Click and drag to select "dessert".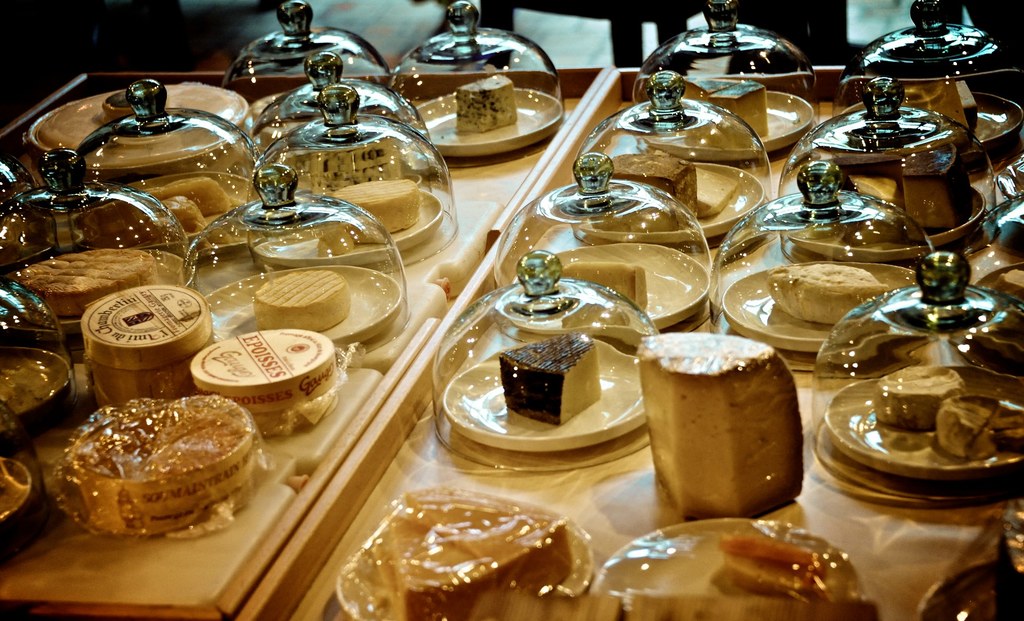
Selection: crop(138, 197, 207, 244).
